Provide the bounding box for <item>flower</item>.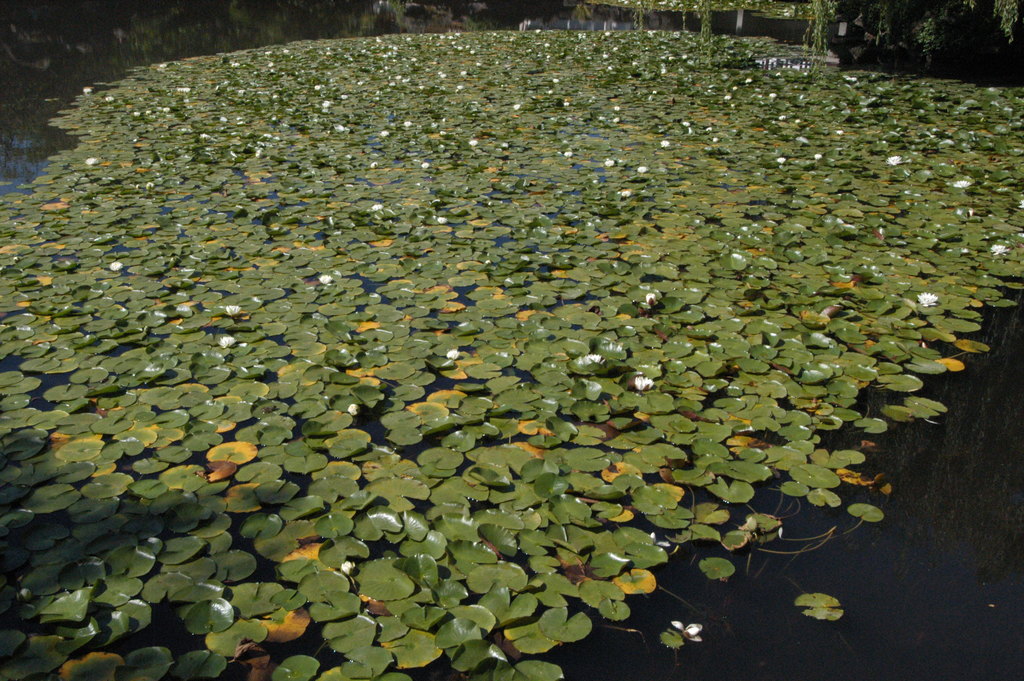
left=607, top=154, right=616, bottom=168.
